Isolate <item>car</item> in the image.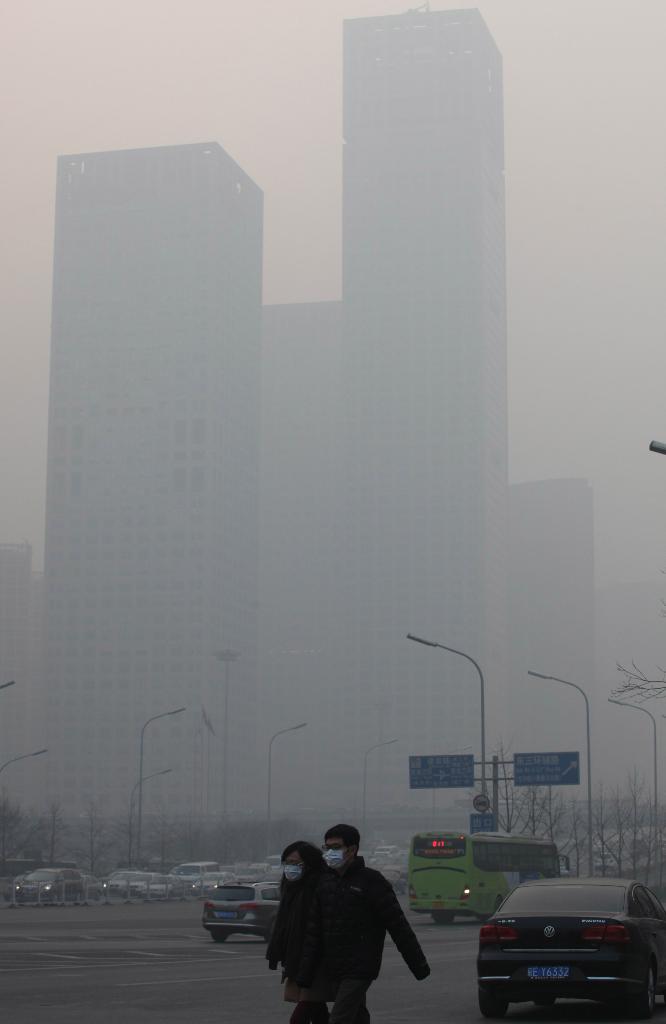
Isolated region: Rect(204, 875, 273, 939).
